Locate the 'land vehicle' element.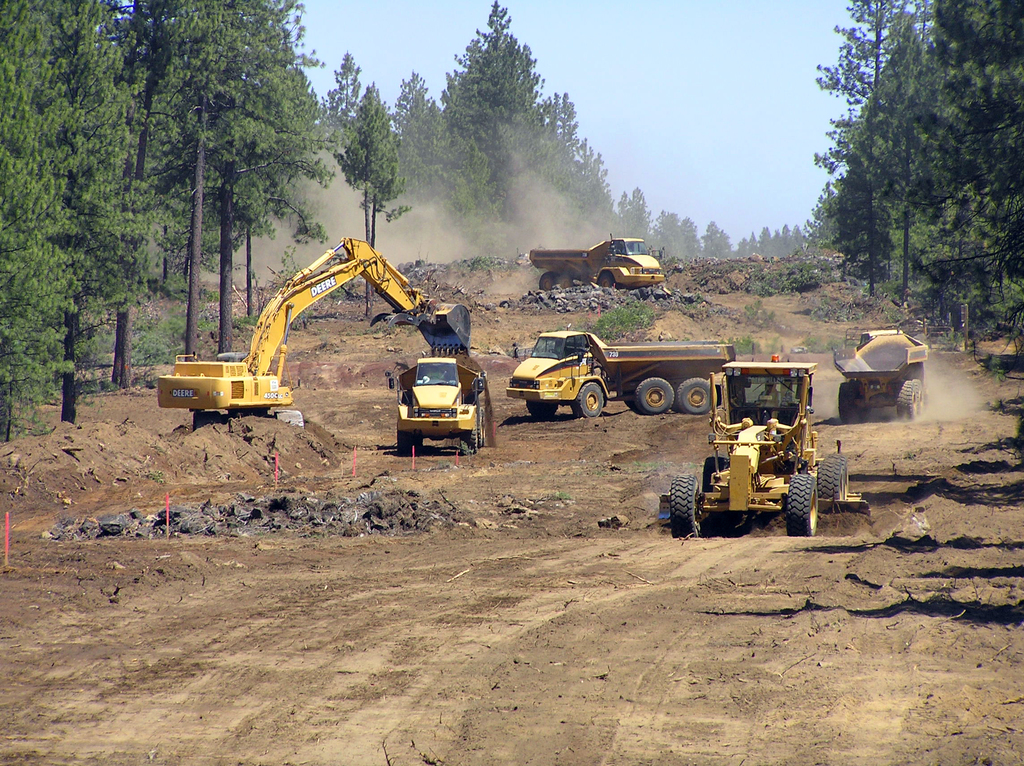
Element bbox: bbox=[534, 235, 664, 287].
